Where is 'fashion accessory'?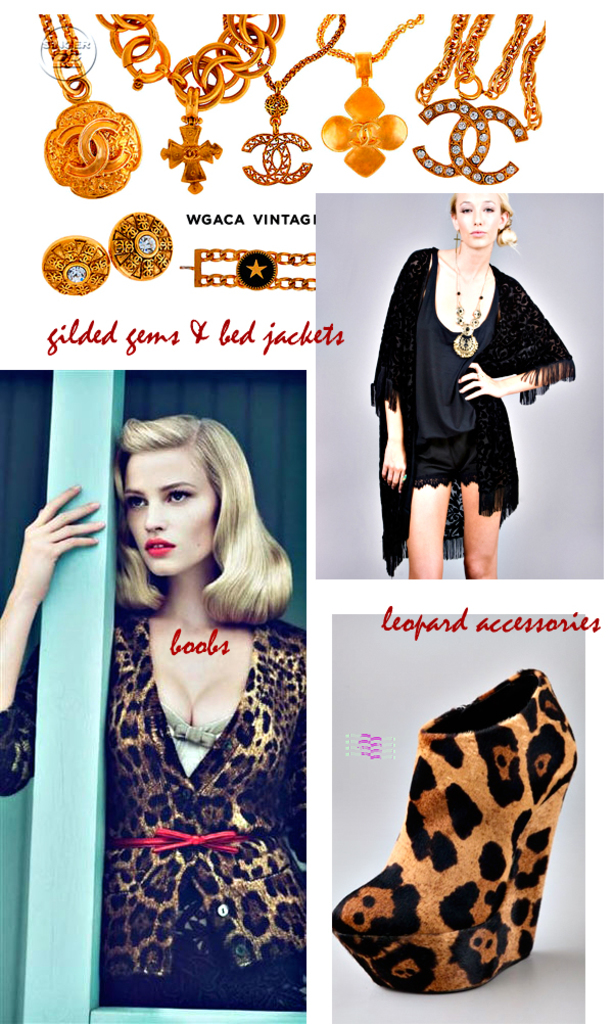
37:12:141:199.
